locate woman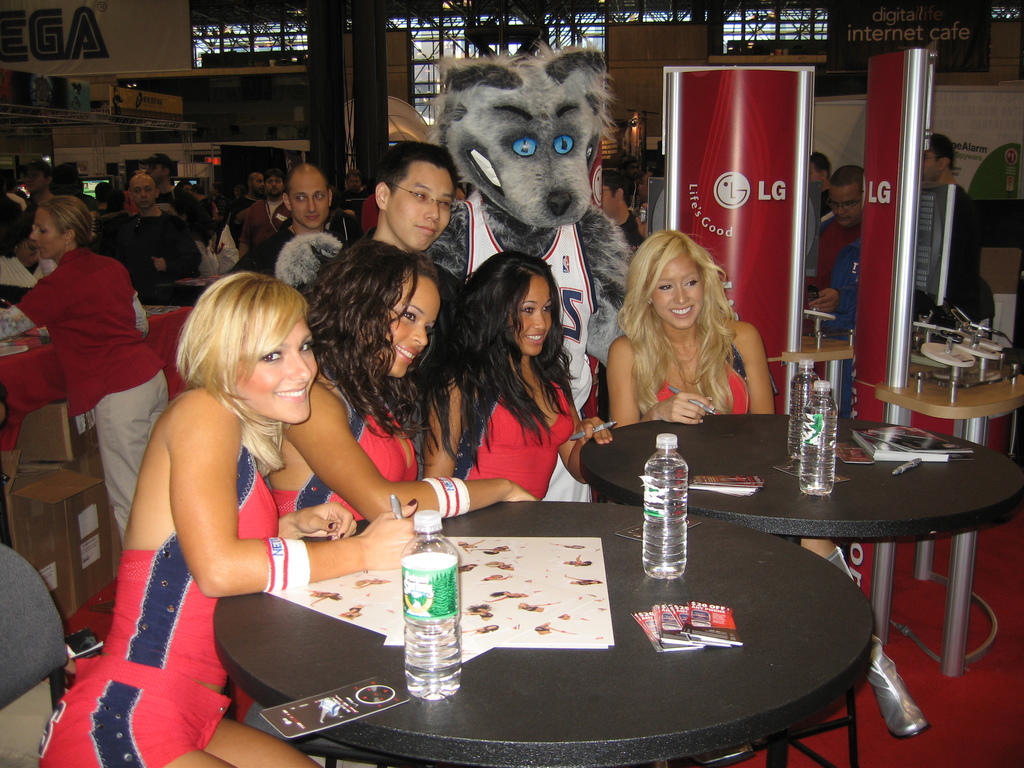
<bbox>264, 240, 542, 524</bbox>
